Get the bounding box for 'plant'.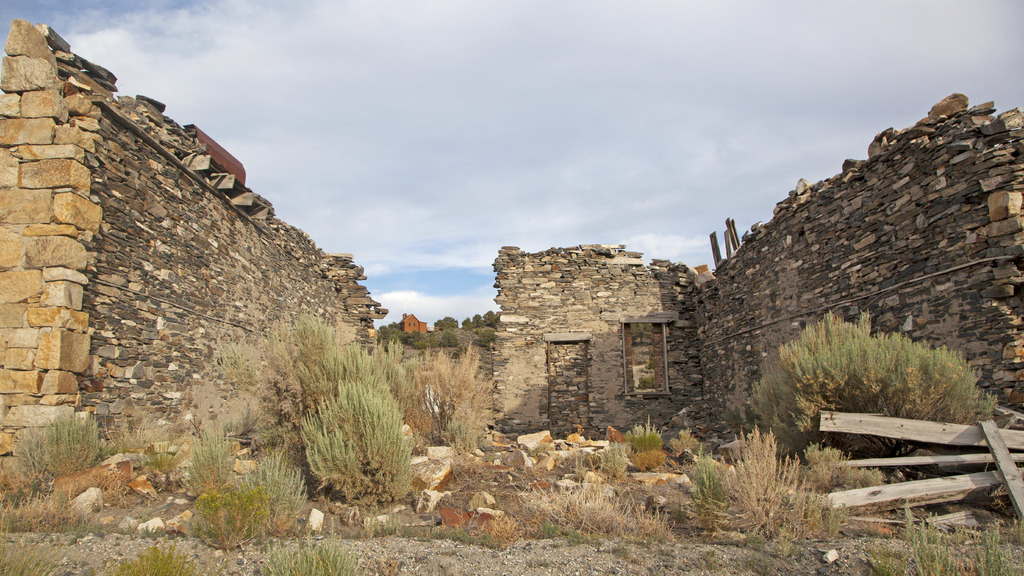
BBox(624, 410, 661, 450).
